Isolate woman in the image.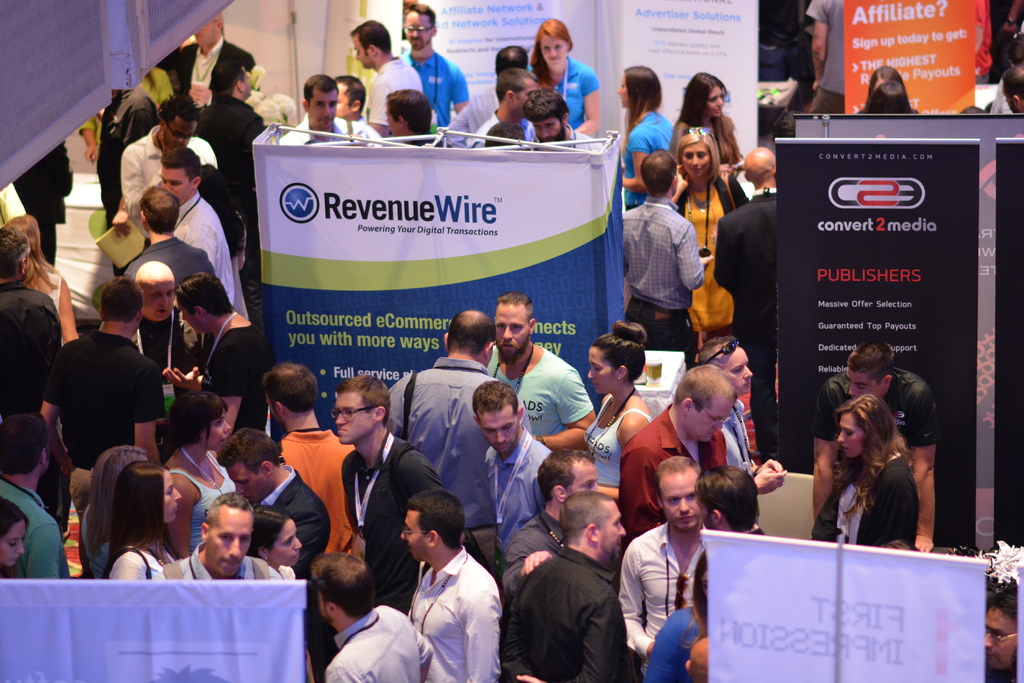
Isolated region: rect(582, 322, 657, 504).
